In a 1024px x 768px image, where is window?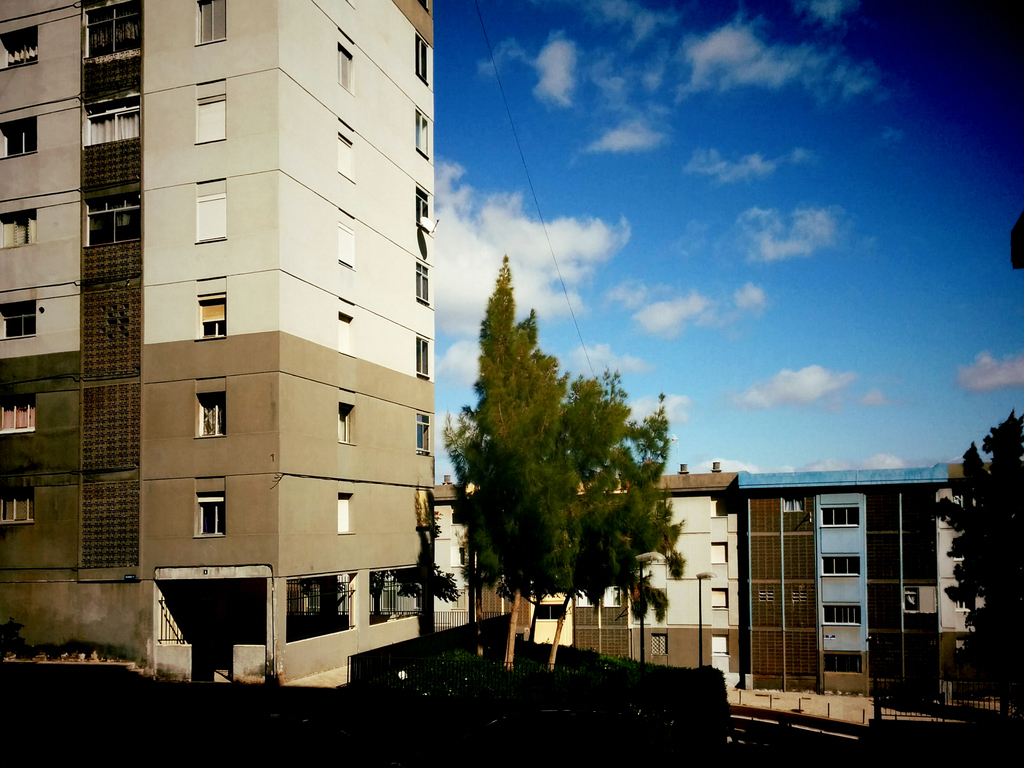
(x1=413, y1=413, x2=432, y2=454).
